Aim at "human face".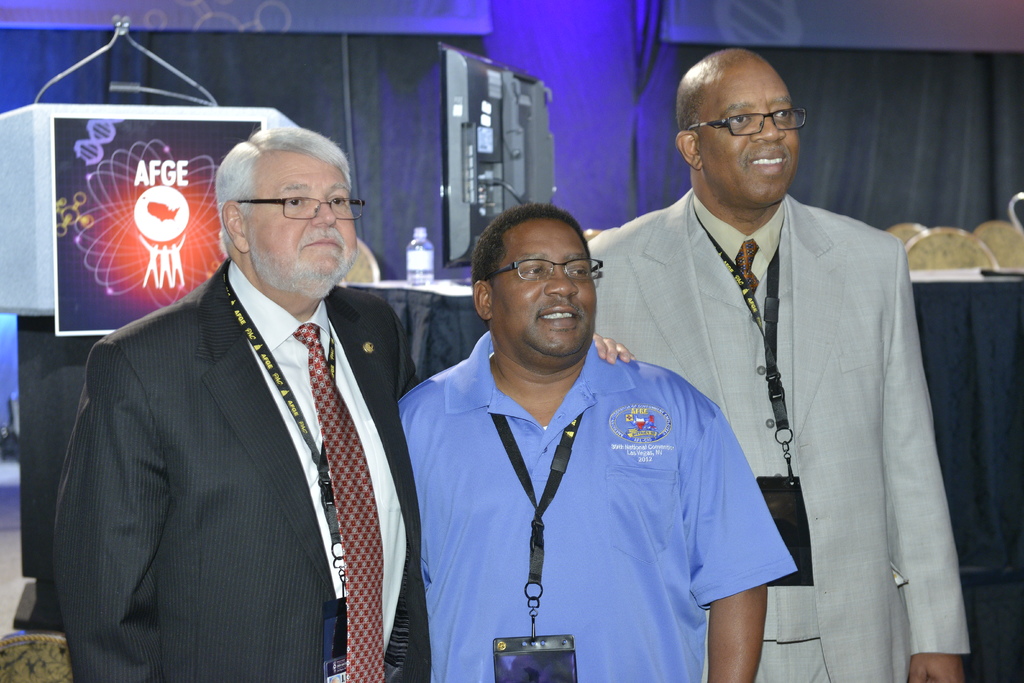
Aimed at left=493, top=215, right=596, bottom=361.
